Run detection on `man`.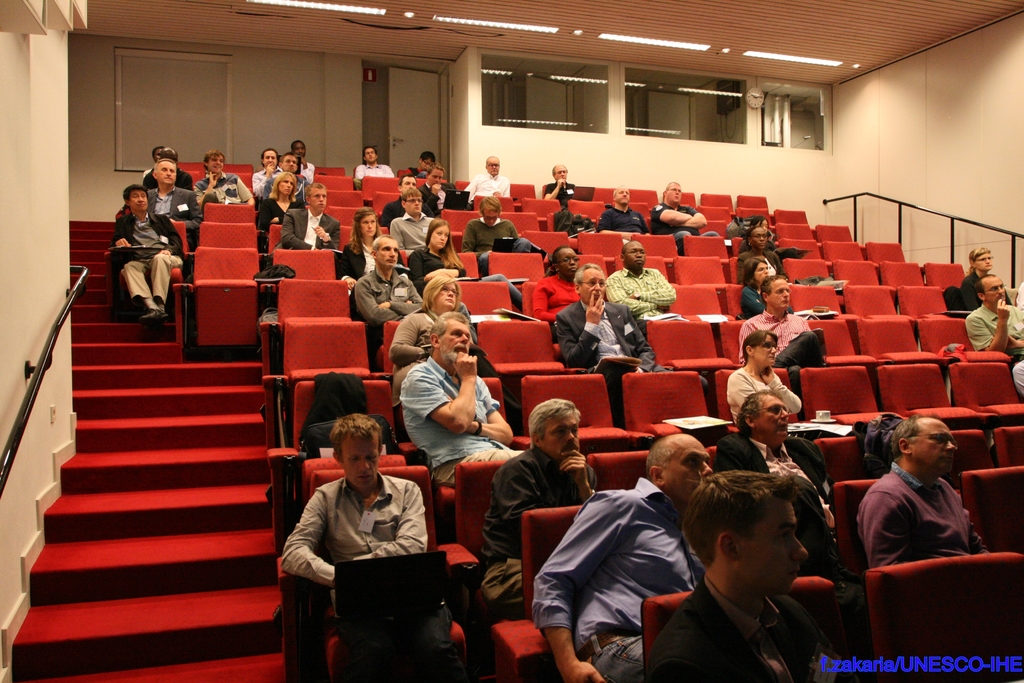
Result: (544, 168, 577, 203).
